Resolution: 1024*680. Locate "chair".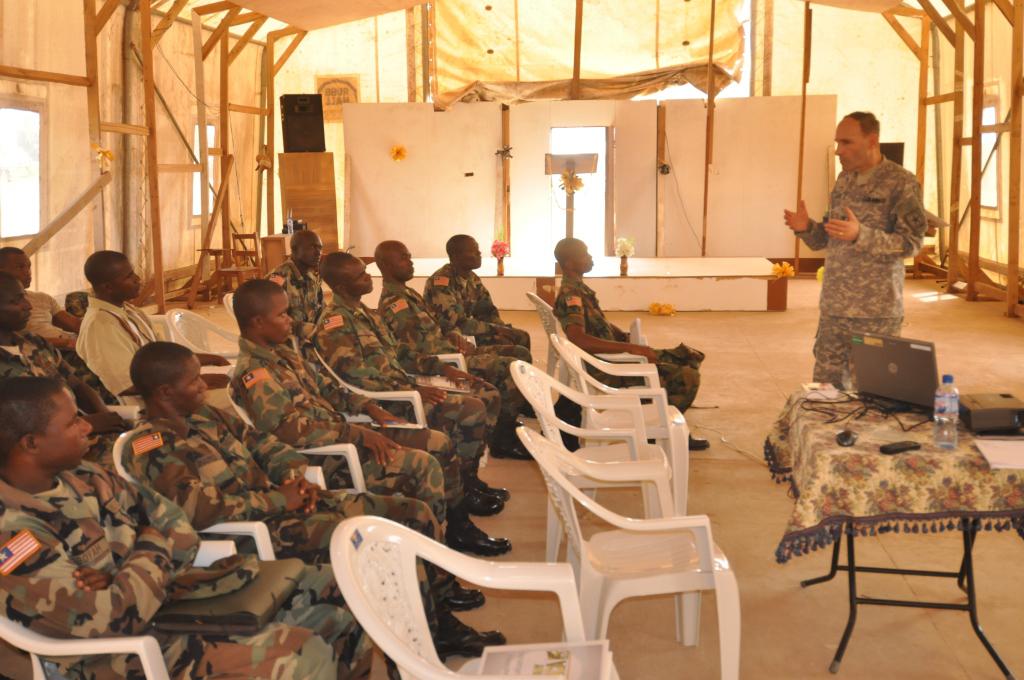
locate(102, 399, 142, 425).
